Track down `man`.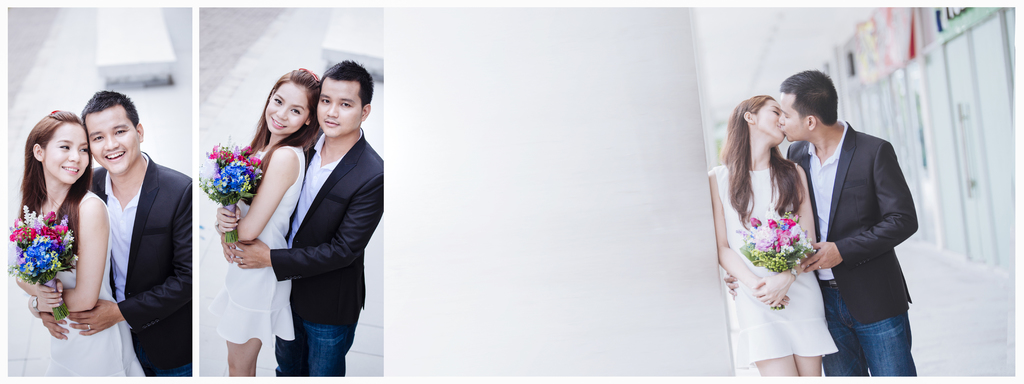
Tracked to locate(219, 59, 385, 374).
